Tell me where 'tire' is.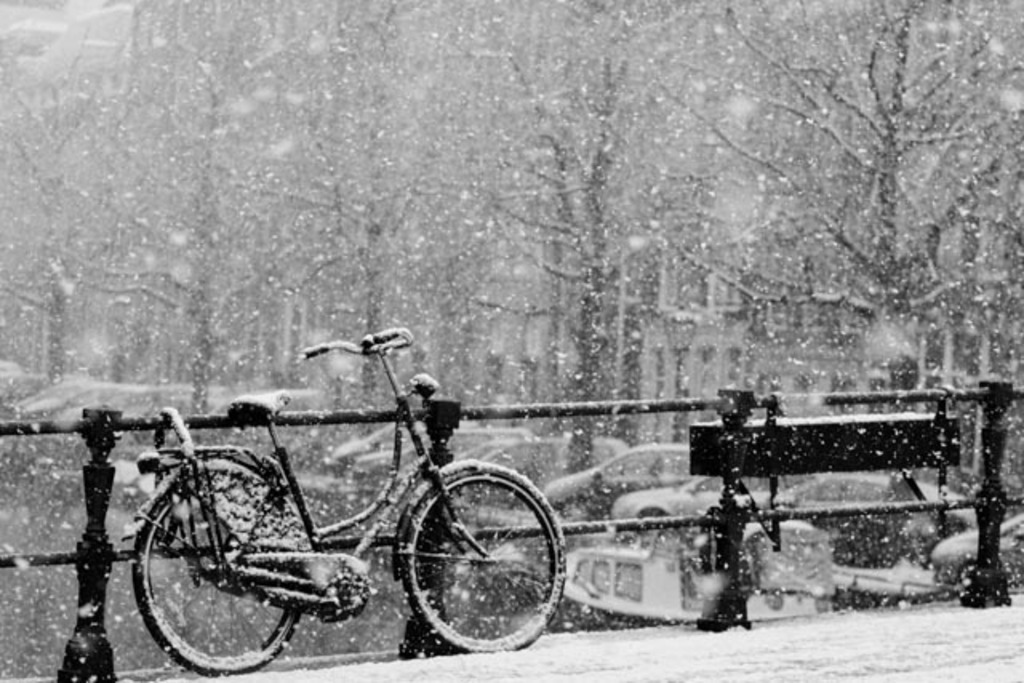
'tire' is at locate(133, 465, 304, 675).
